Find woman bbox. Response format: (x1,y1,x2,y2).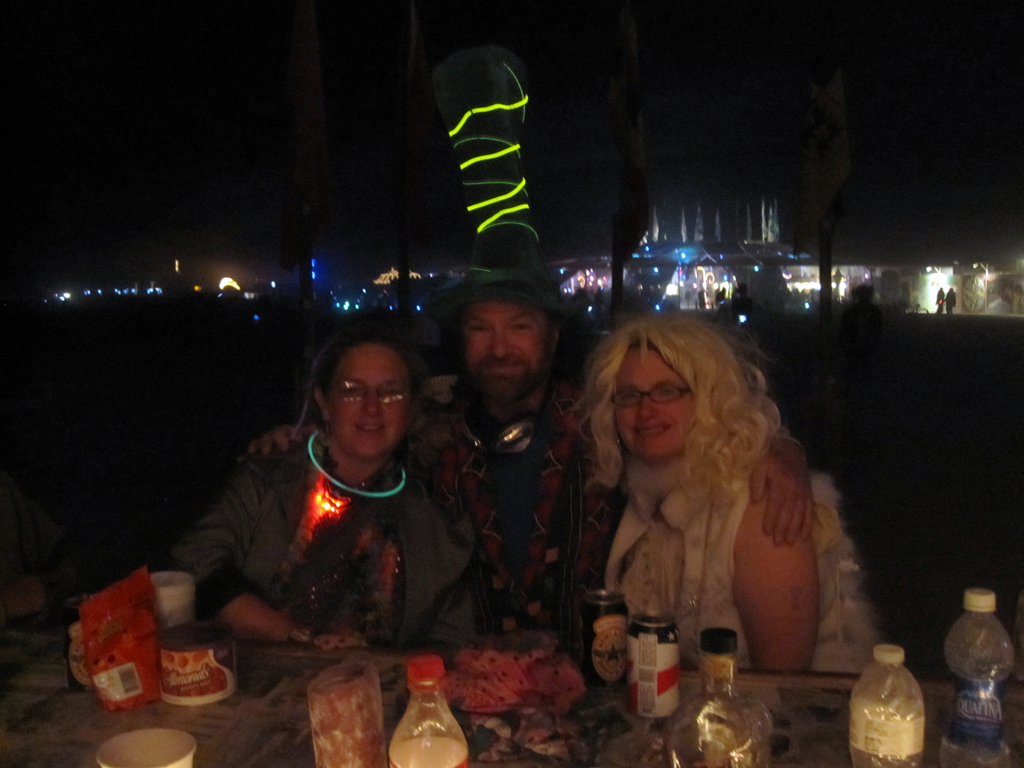
(577,317,879,671).
